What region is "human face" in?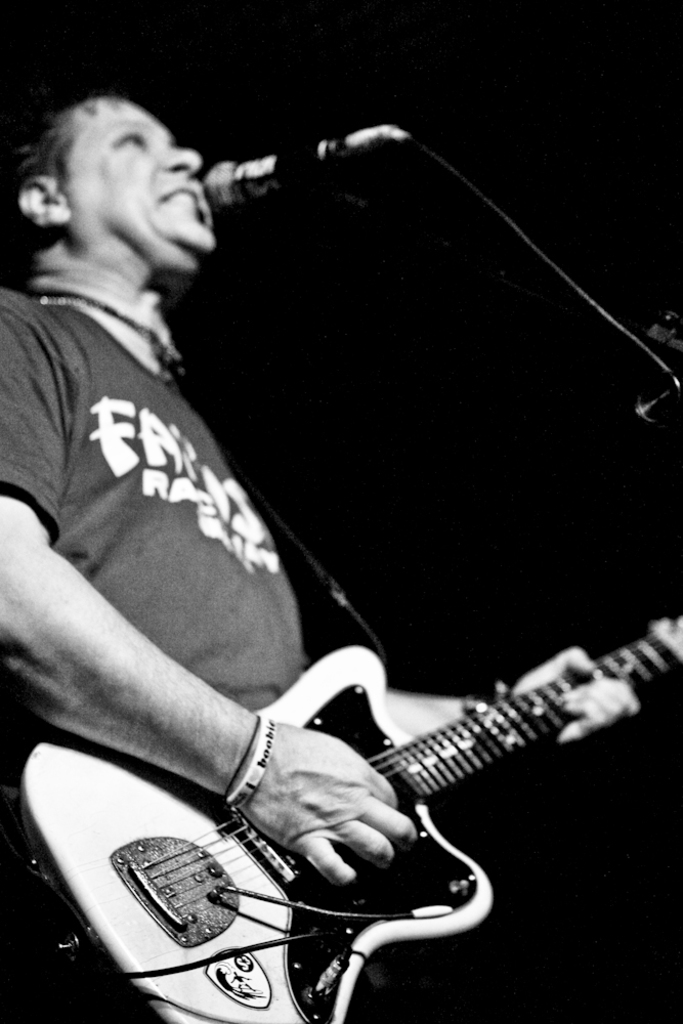
(60, 98, 217, 268).
